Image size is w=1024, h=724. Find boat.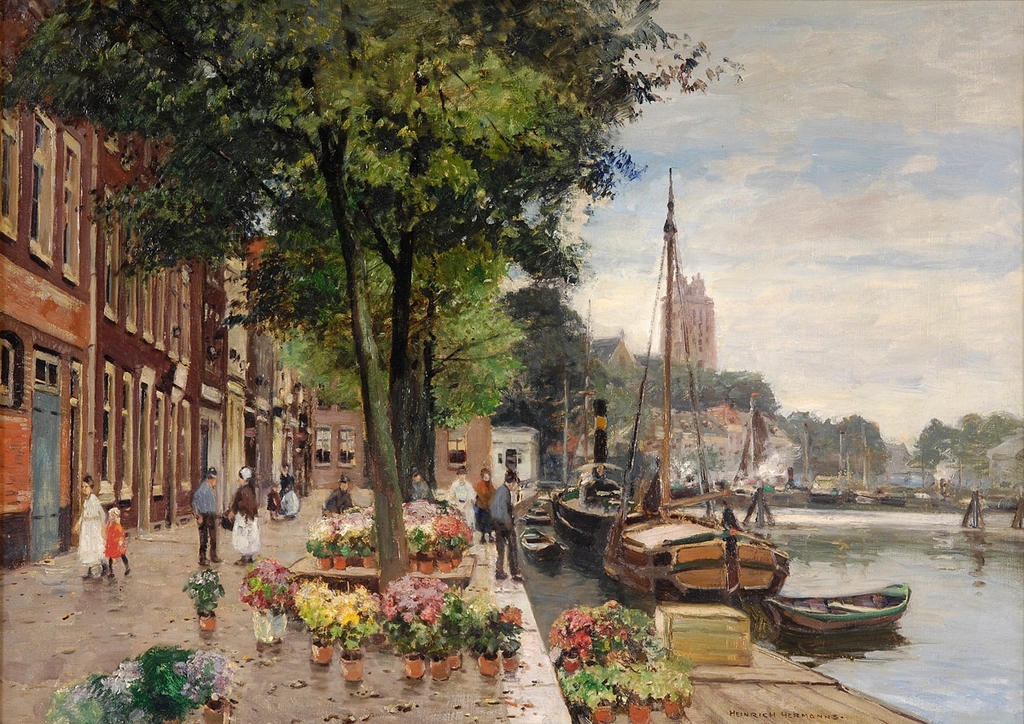
<box>573,172,810,624</box>.
